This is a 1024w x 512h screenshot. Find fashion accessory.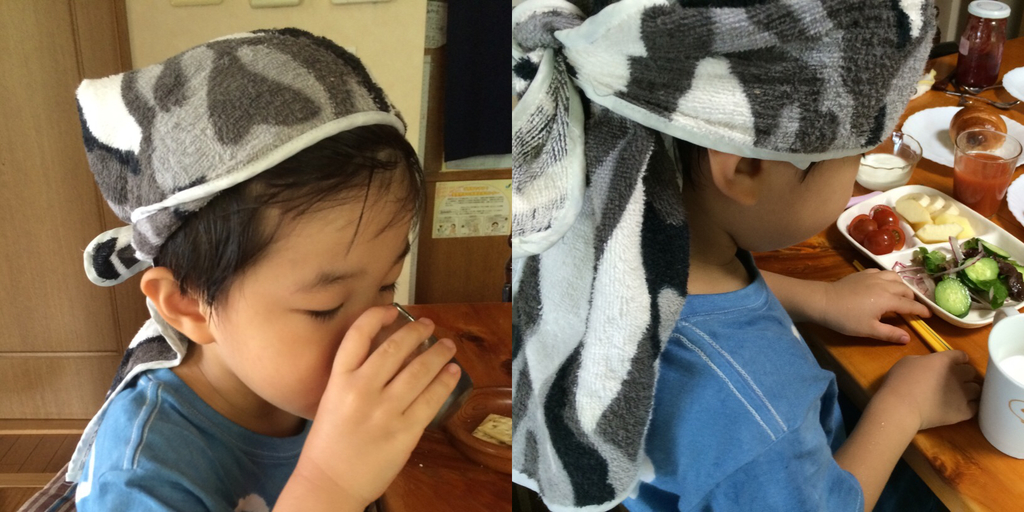
Bounding box: 46, 21, 410, 495.
